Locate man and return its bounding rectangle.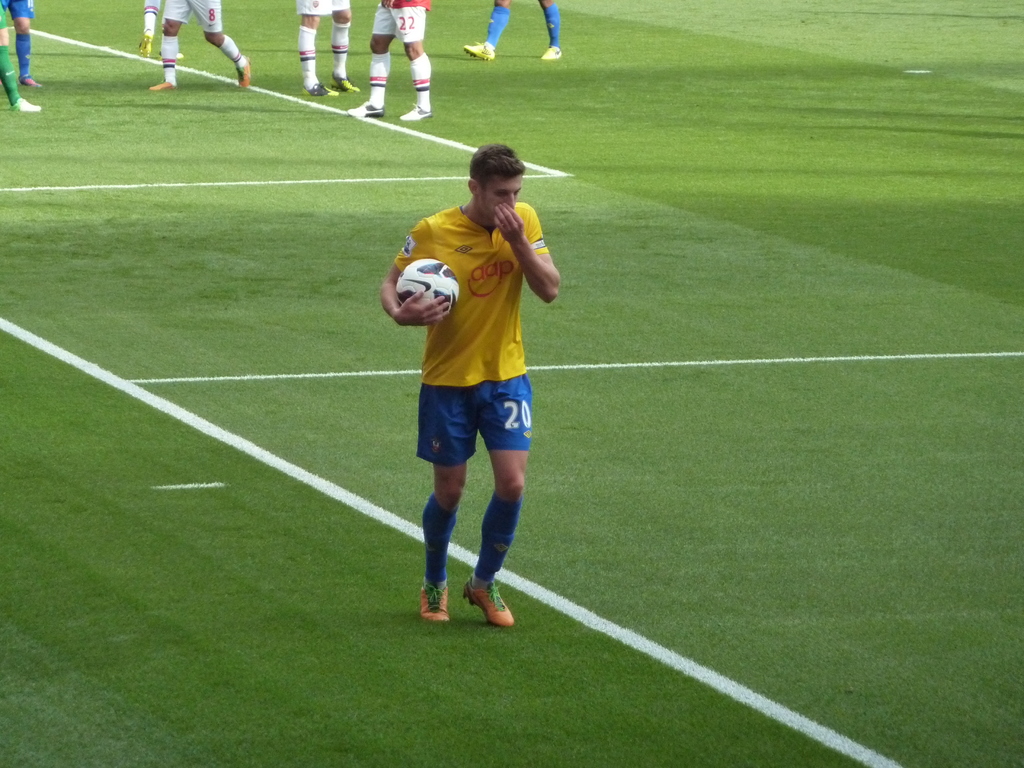
region(390, 130, 561, 638).
